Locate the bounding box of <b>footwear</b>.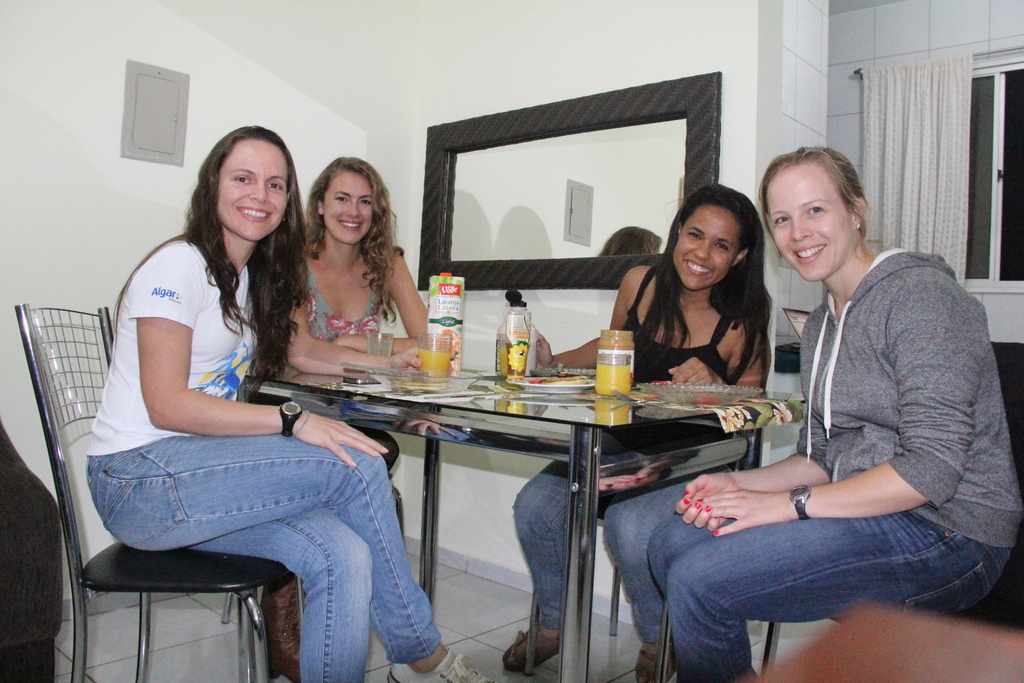
Bounding box: <region>381, 646, 493, 682</region>.
